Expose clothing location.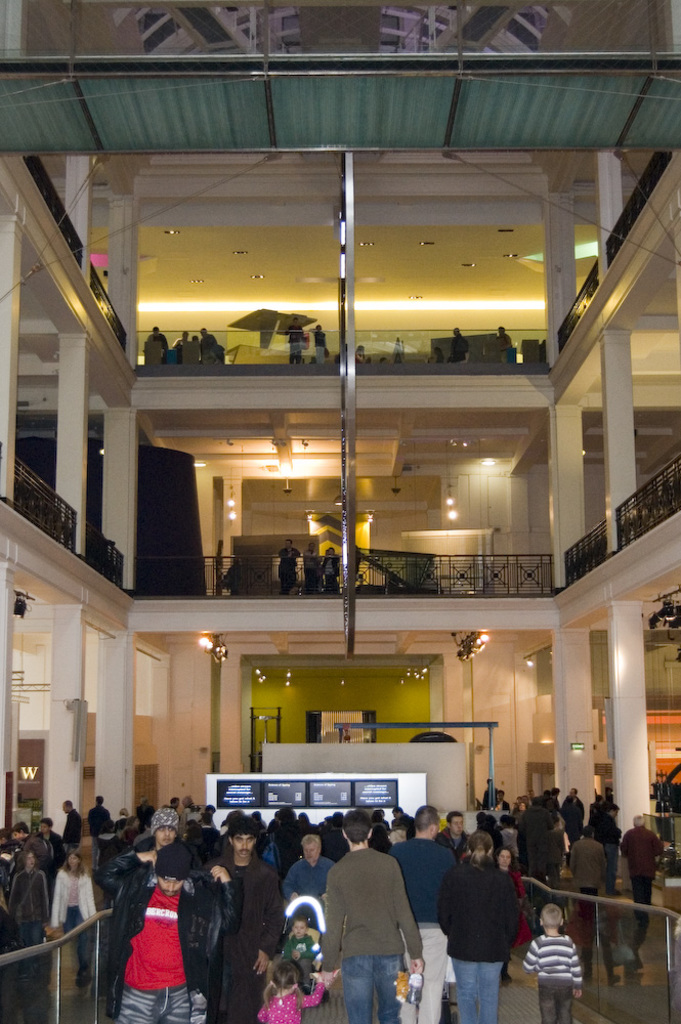
Exposed at pyautogui.locateOnScreen(50, 879, 91, 985).
